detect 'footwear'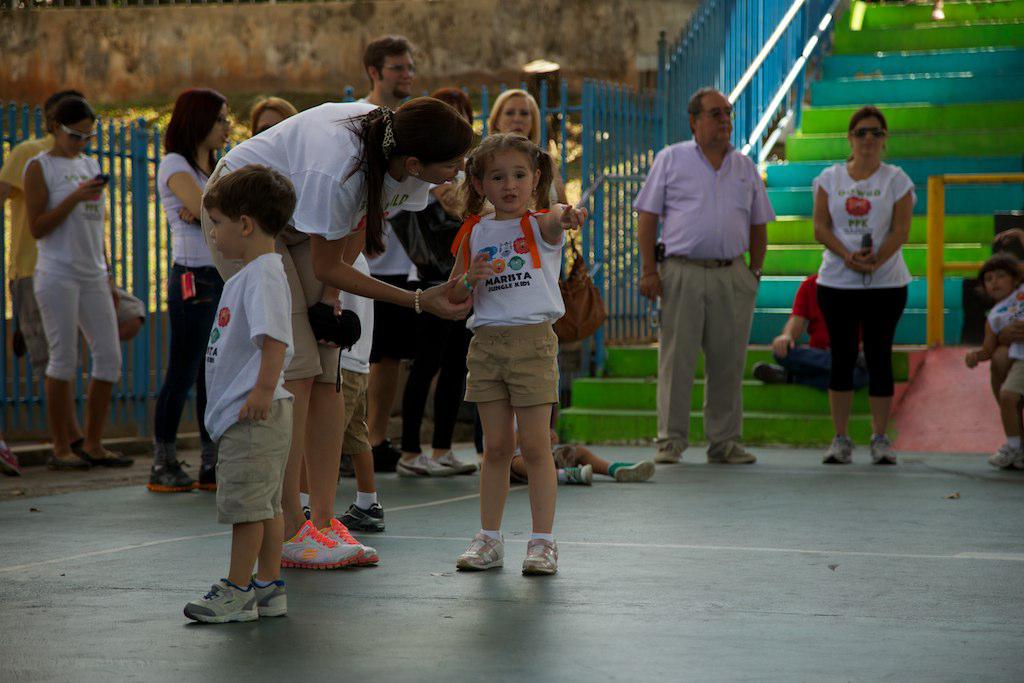
707 443 758 467
